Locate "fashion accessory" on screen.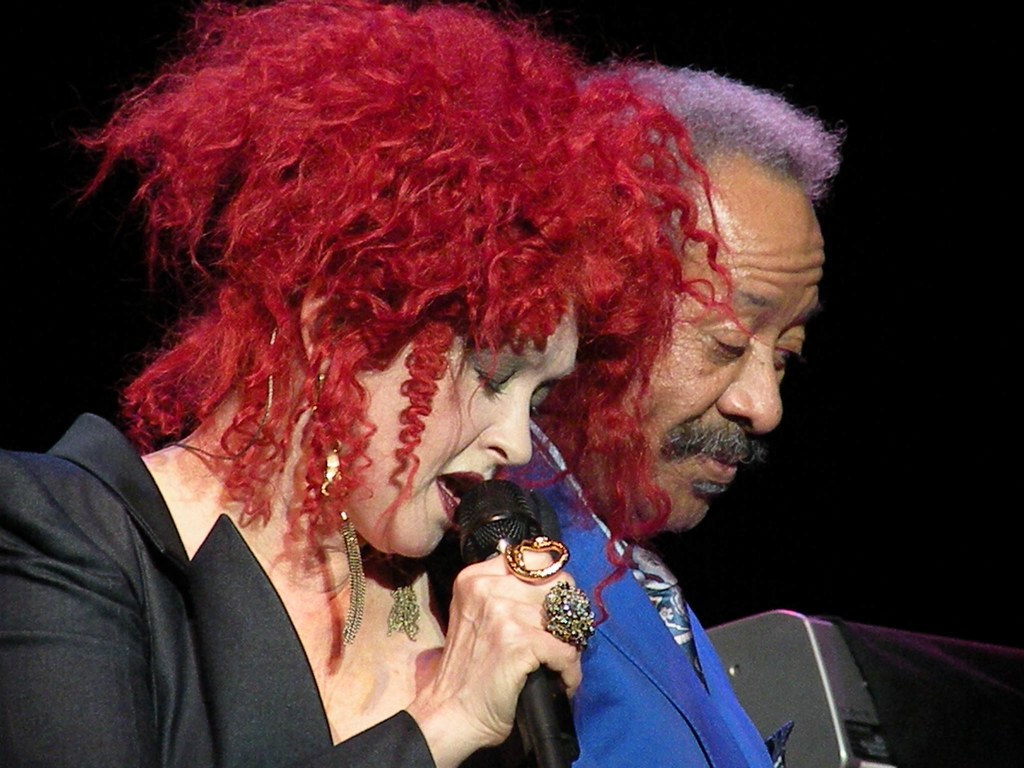
On screen at <bbox>625, 544, 708, 688</bbox>.
